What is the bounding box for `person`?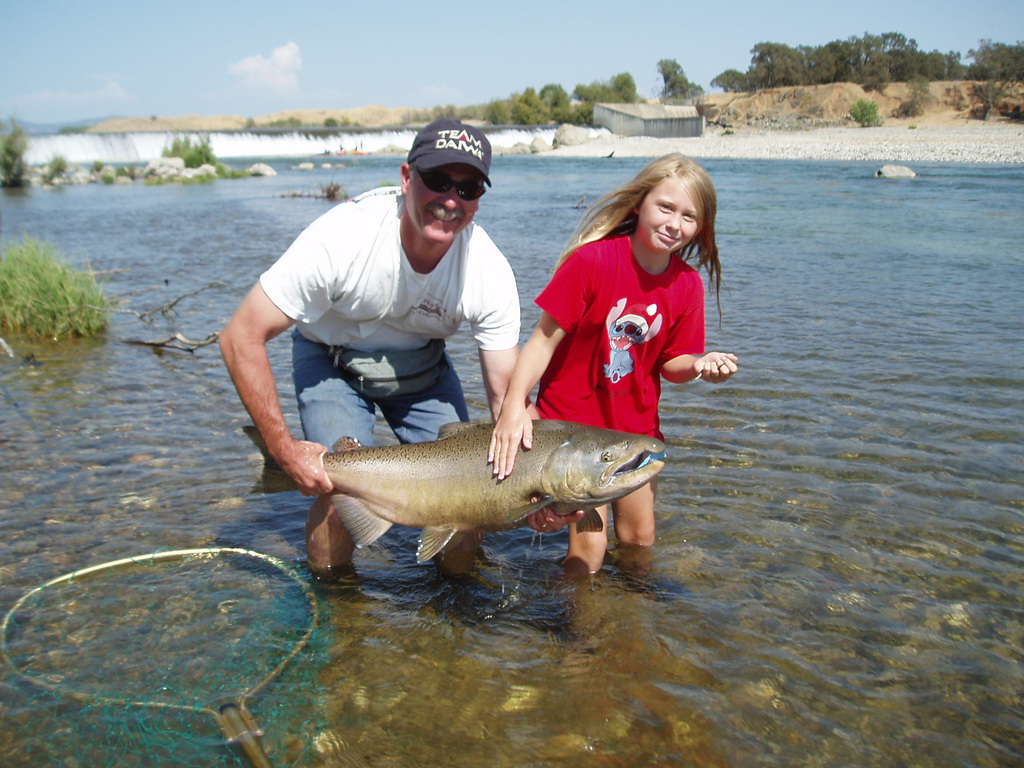
bbox(216, 116, 534, 574).
